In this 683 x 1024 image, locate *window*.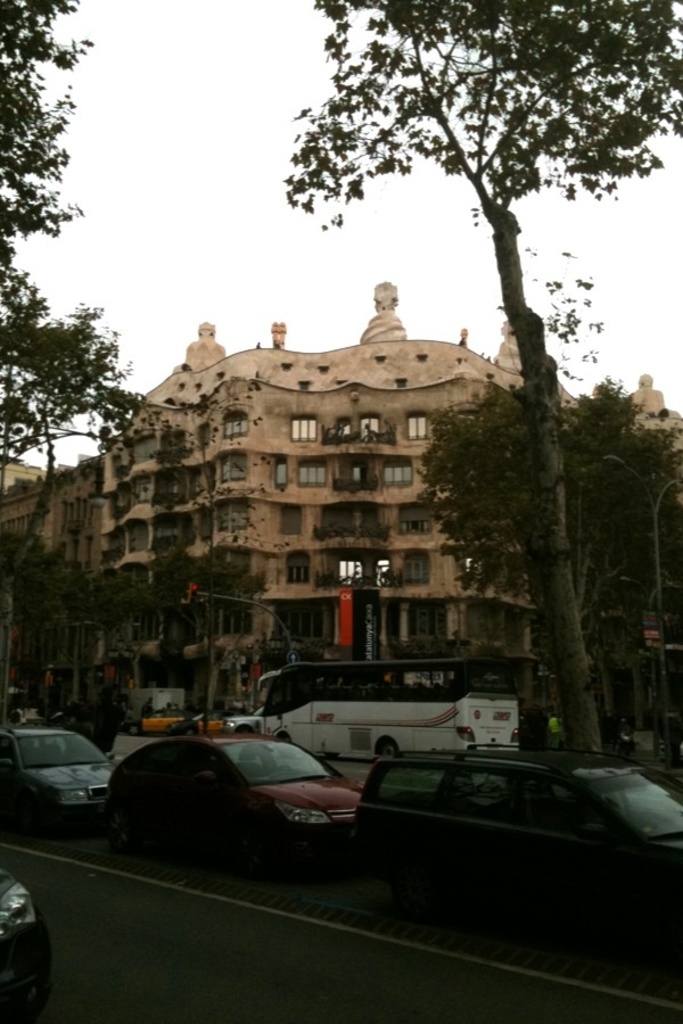
Bounding box: (x1=409, y1=419, x2=428, y2=440).
